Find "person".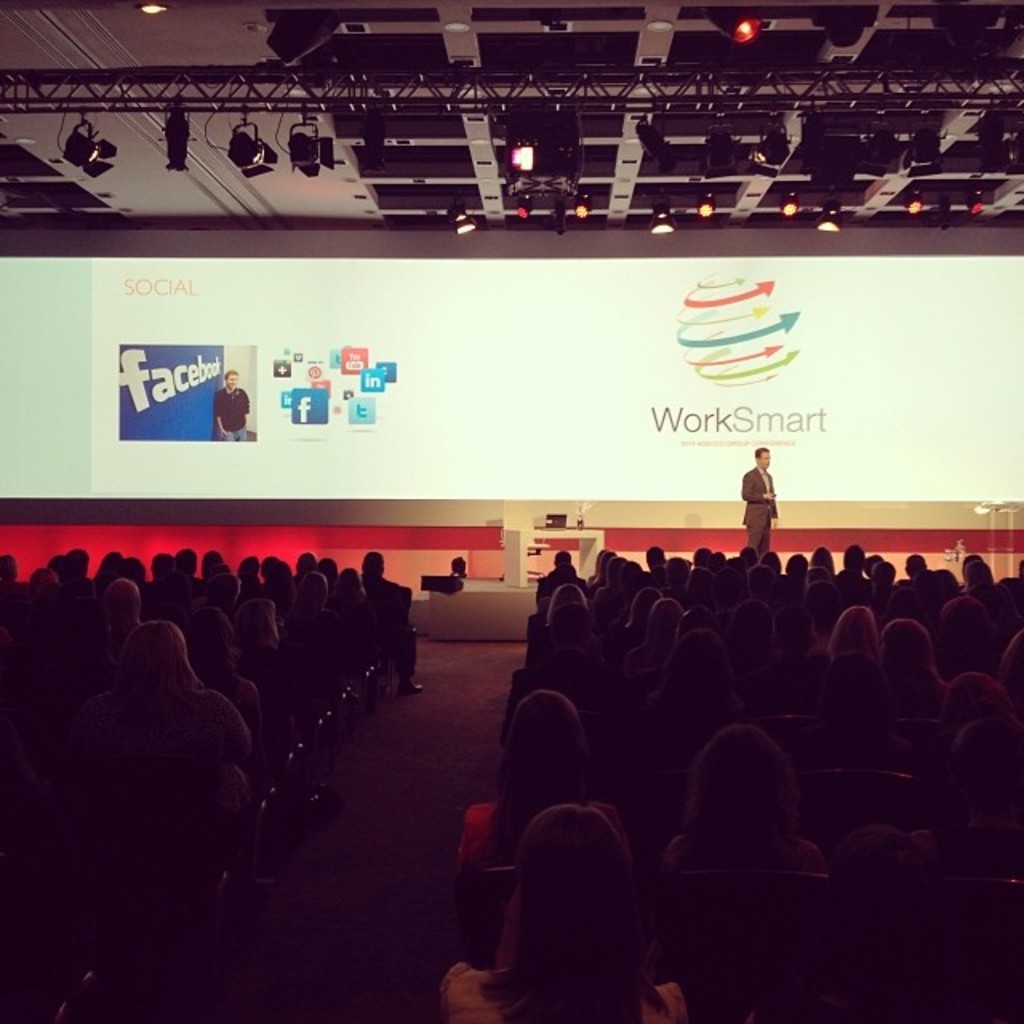
(722,445,781,552).
